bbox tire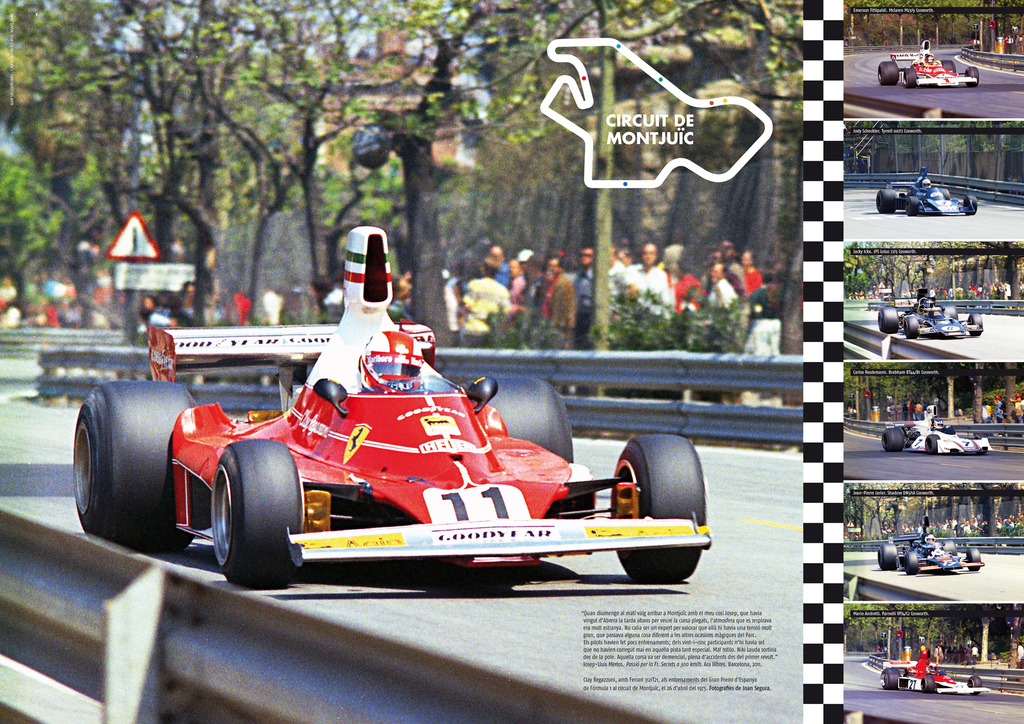
<region>610, 428, 710, 581</region>
